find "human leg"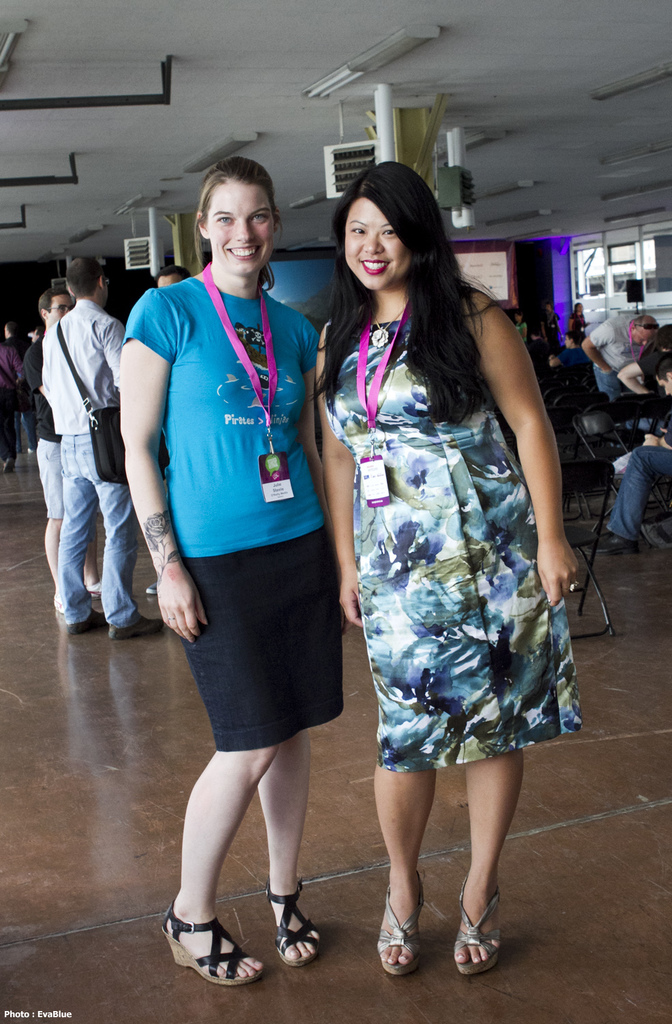
(x1=81, y1=434, x2=162, y2=641)
